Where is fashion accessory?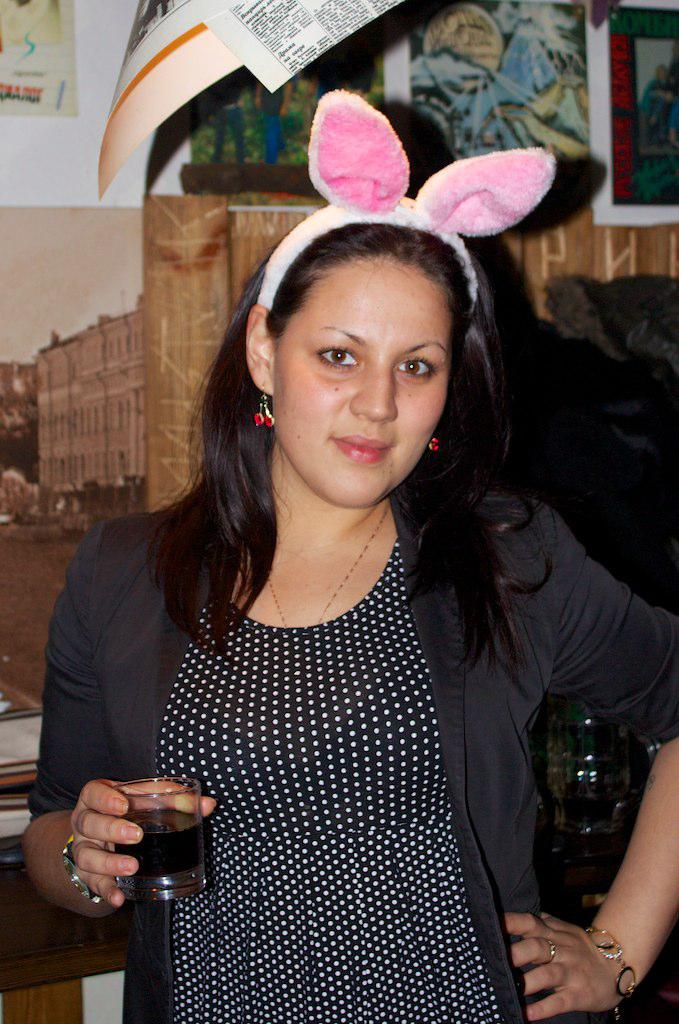
Rect(425, 429, 445, 457).
